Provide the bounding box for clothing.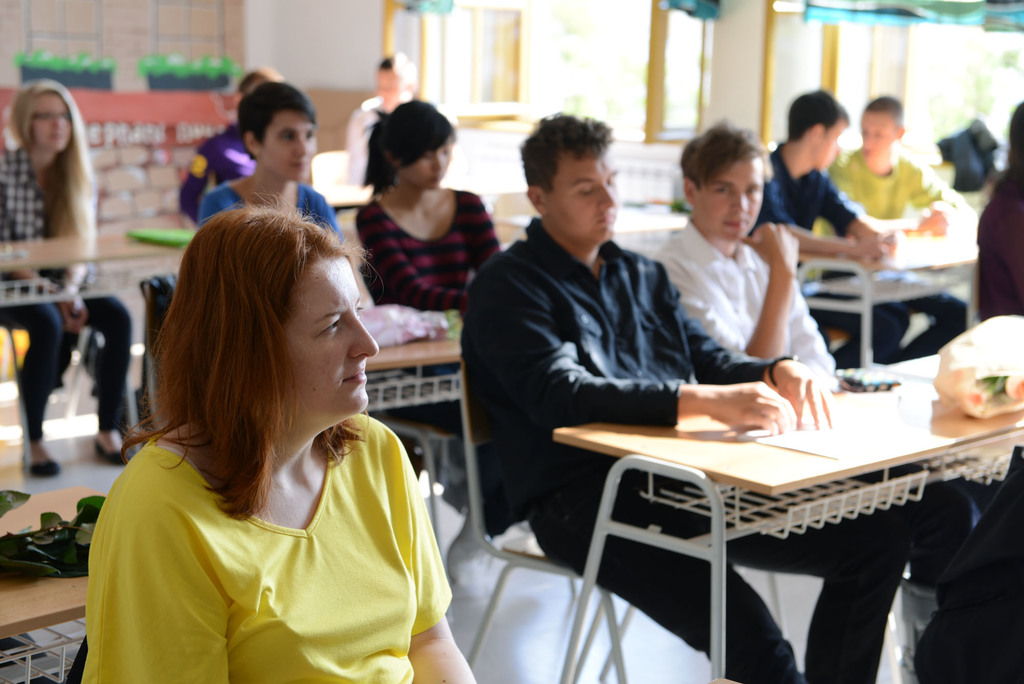
bbox(360, 190, 504, 438).
